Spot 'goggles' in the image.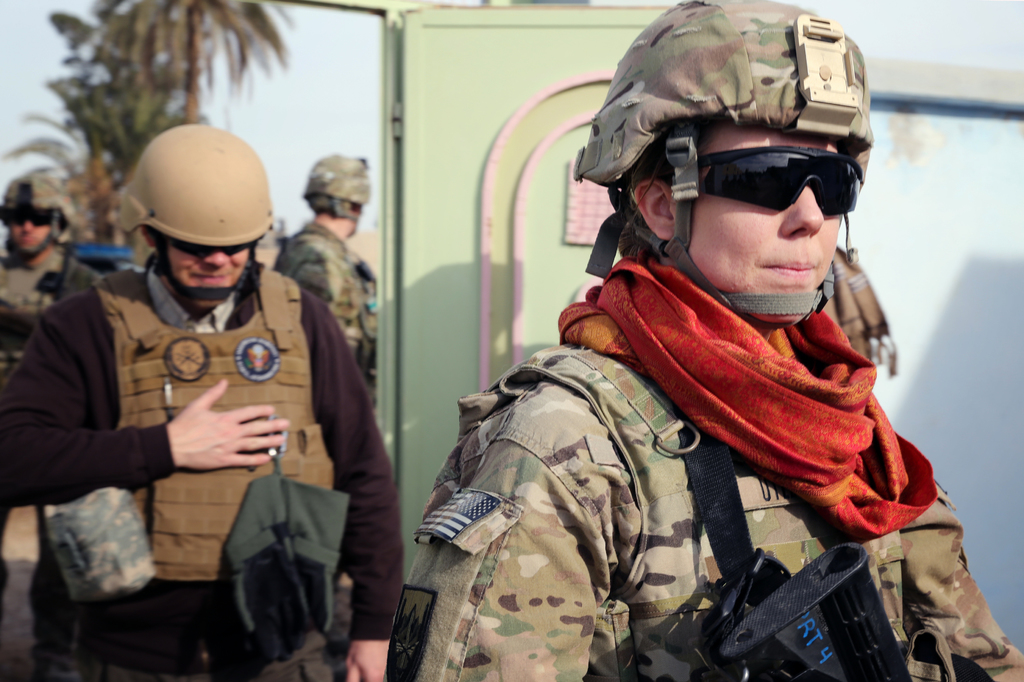
'goggles' found at region(0, 207, 58, 225).
